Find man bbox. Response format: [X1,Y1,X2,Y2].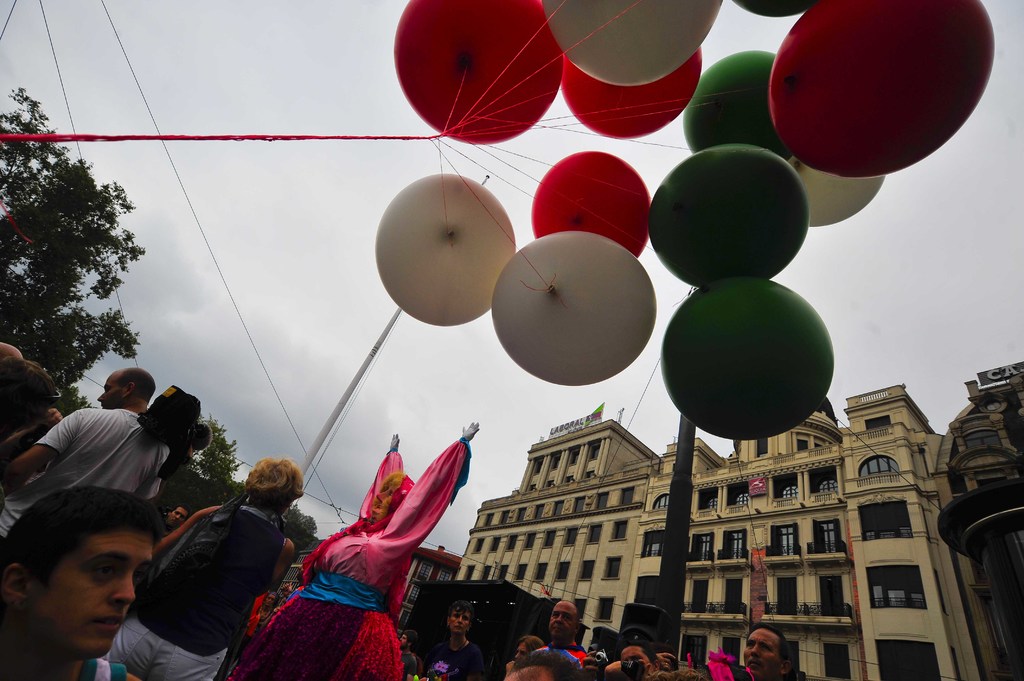
[426,594,493,680].
